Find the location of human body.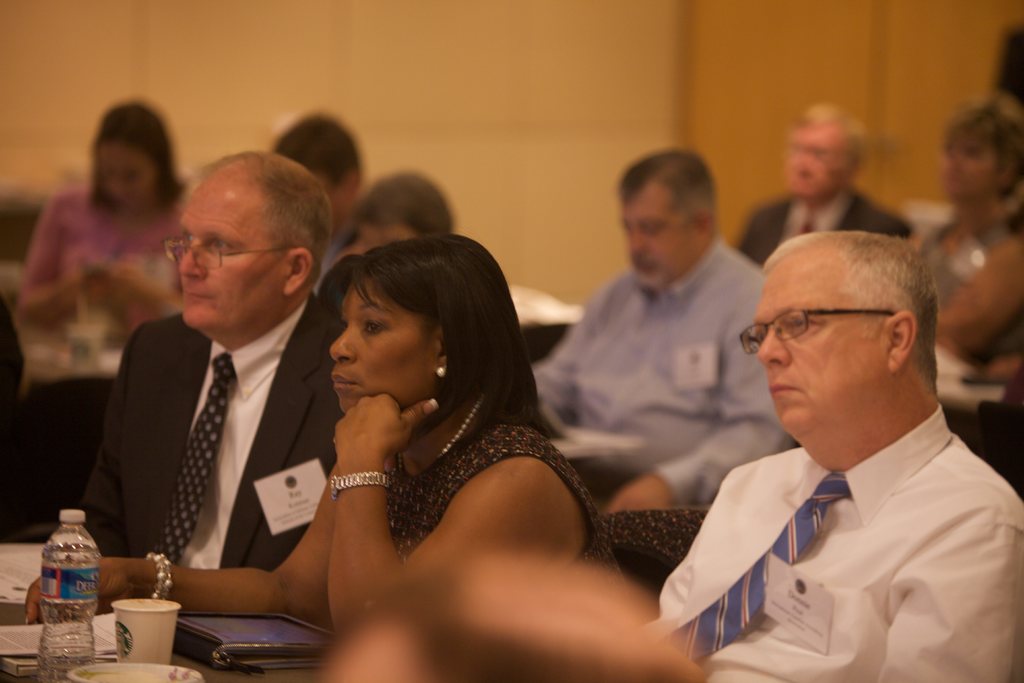
Location: region(737, 102, 911, 262).
